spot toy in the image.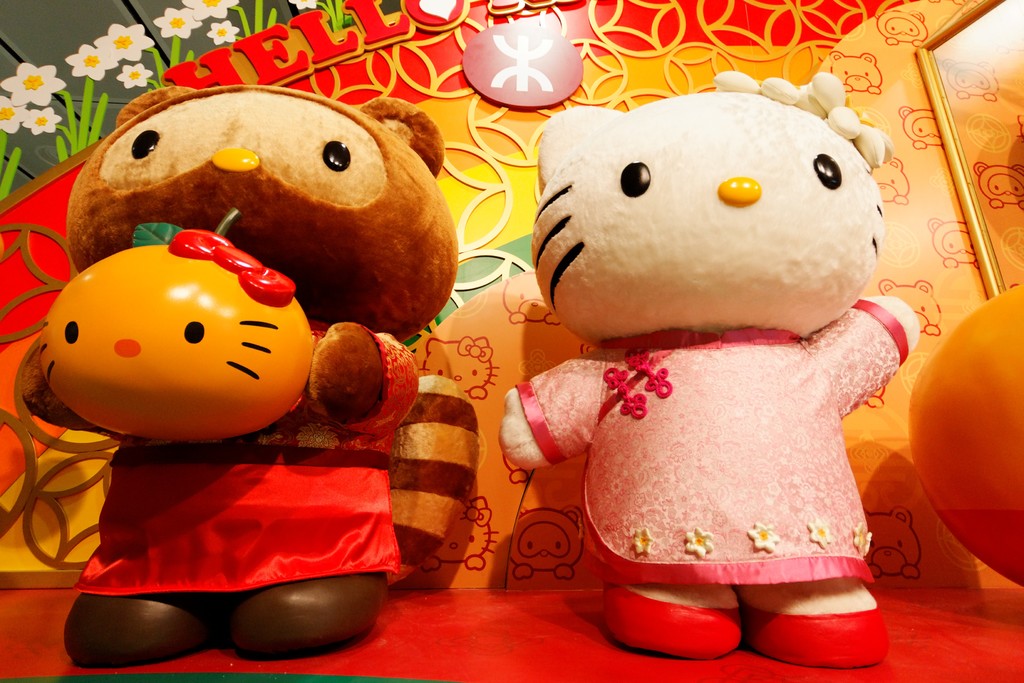
toy found at l=31, t=217, r=319, b=438.
